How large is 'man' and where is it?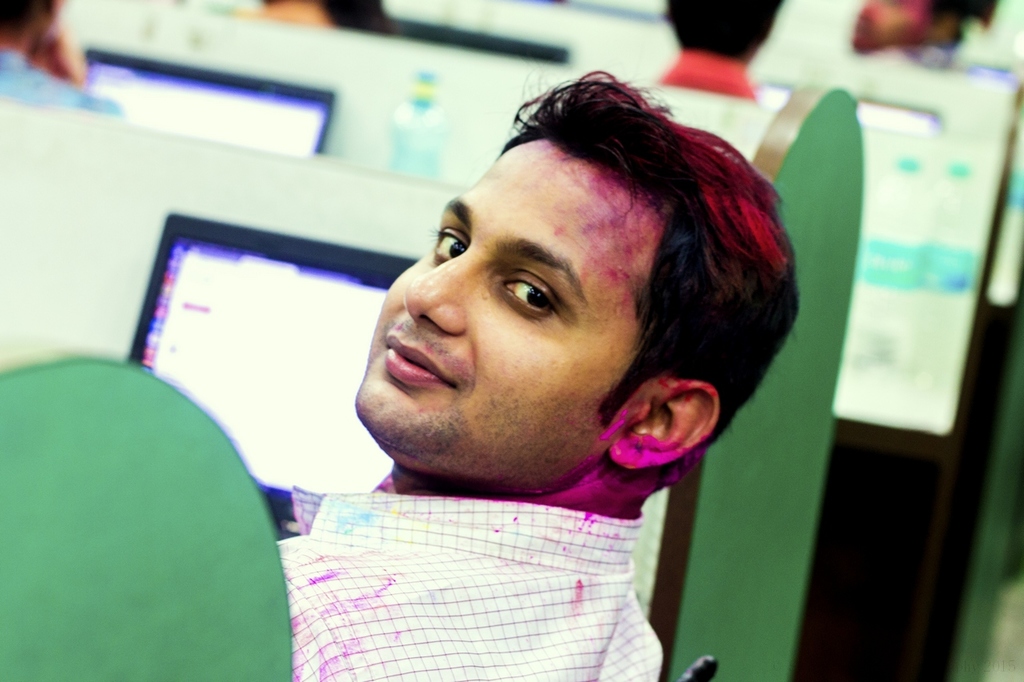
Bounding box: <box>839,0,968,71</box>.
